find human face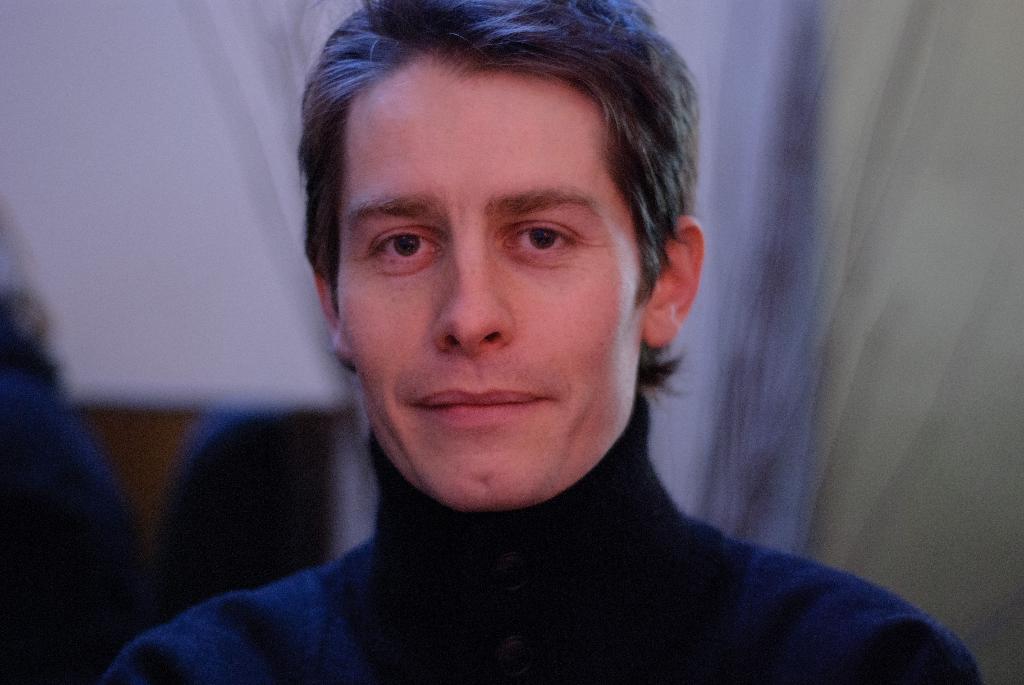
334/45/648/516
